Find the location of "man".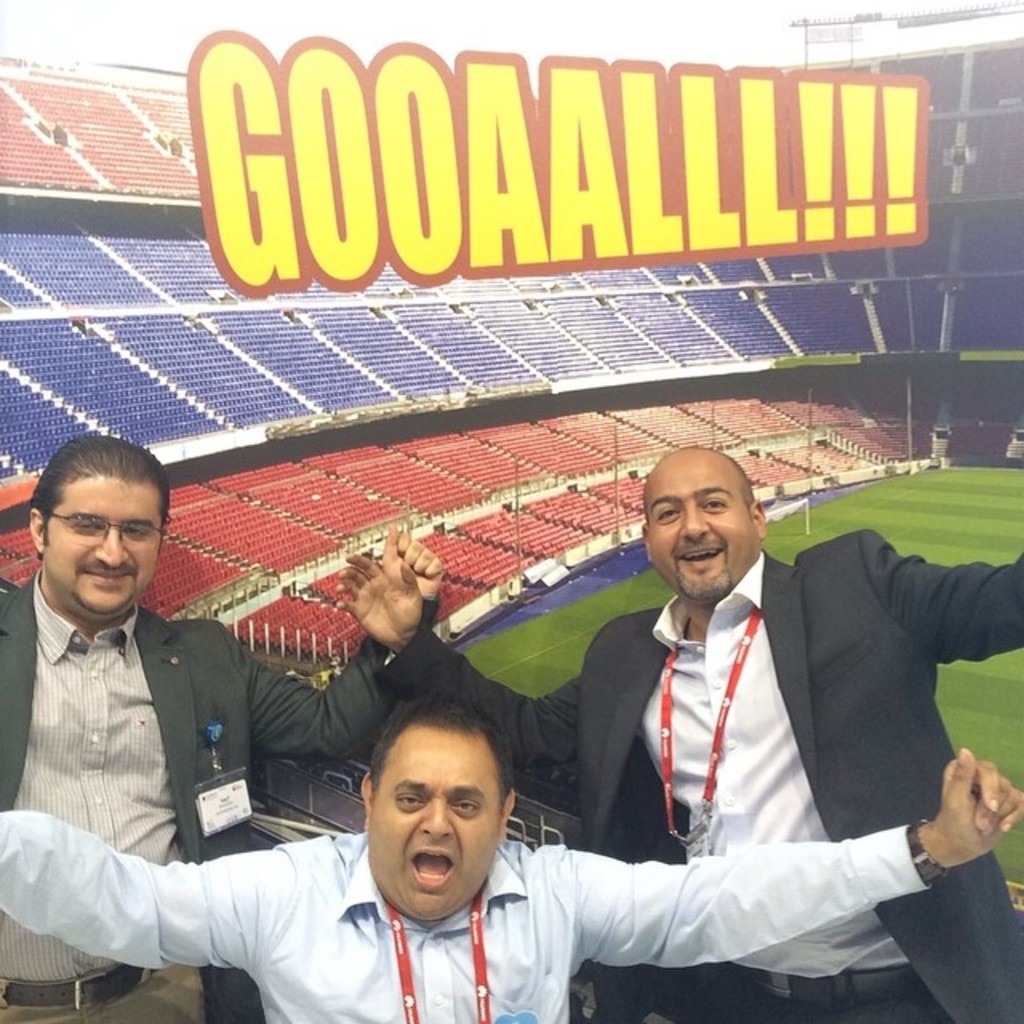
Location: pyautogui.locateOnScreen(336, 443, 1022, 1022).
